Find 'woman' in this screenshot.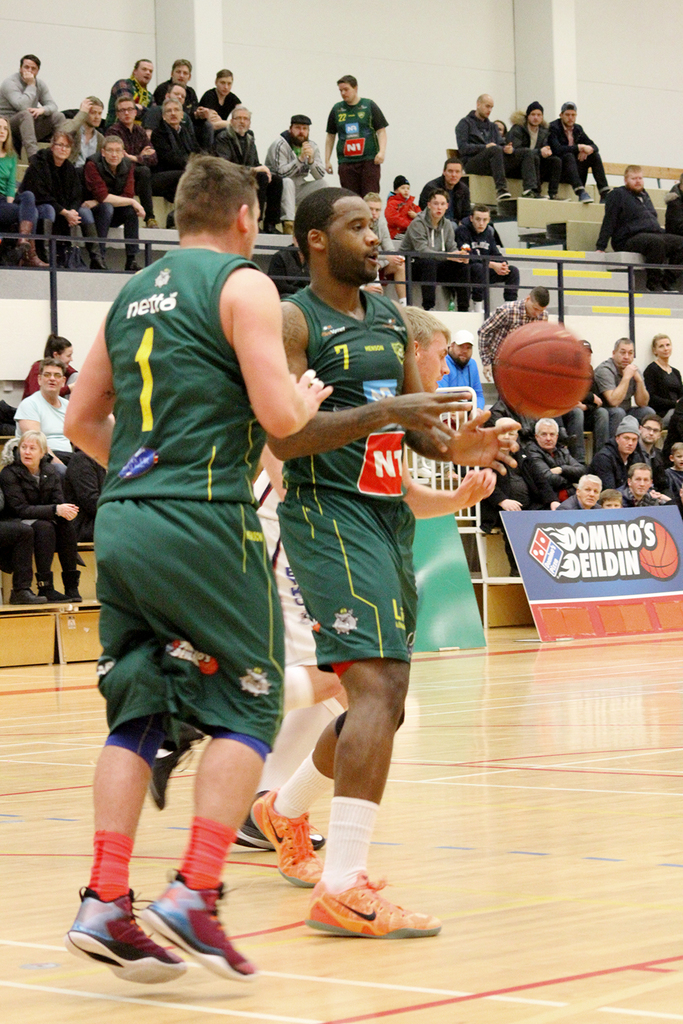
The bounding box for 'woman' is 0,112,41,268.
